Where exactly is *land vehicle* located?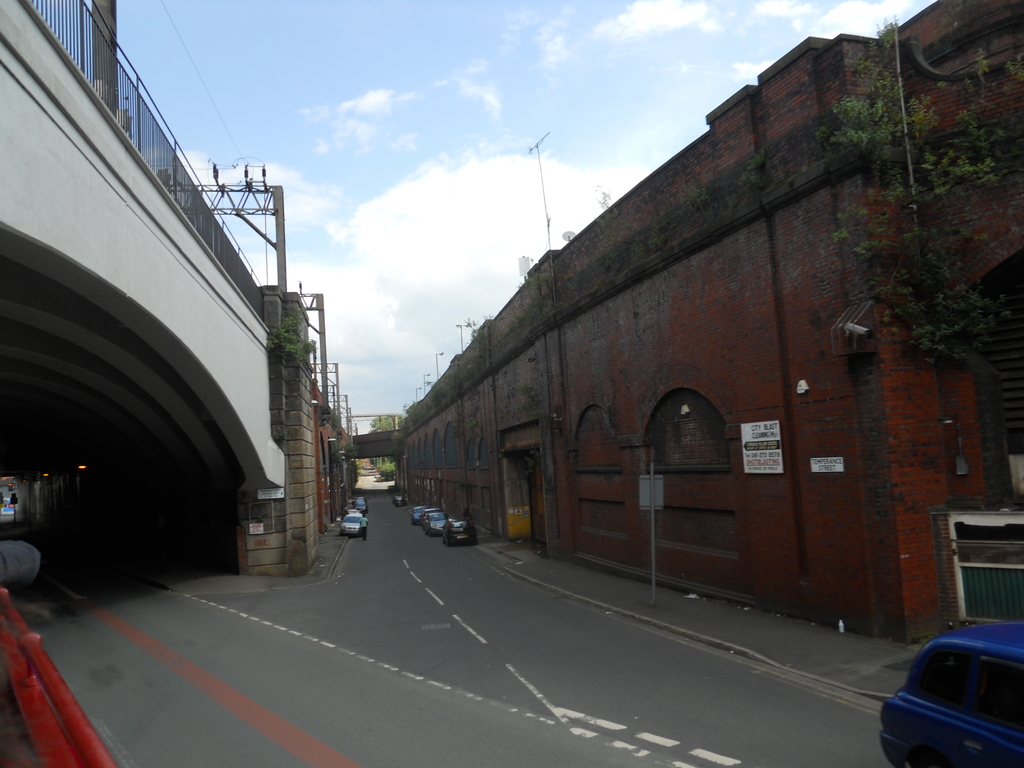
Its bounding box is [423, 511, 448, 534].
